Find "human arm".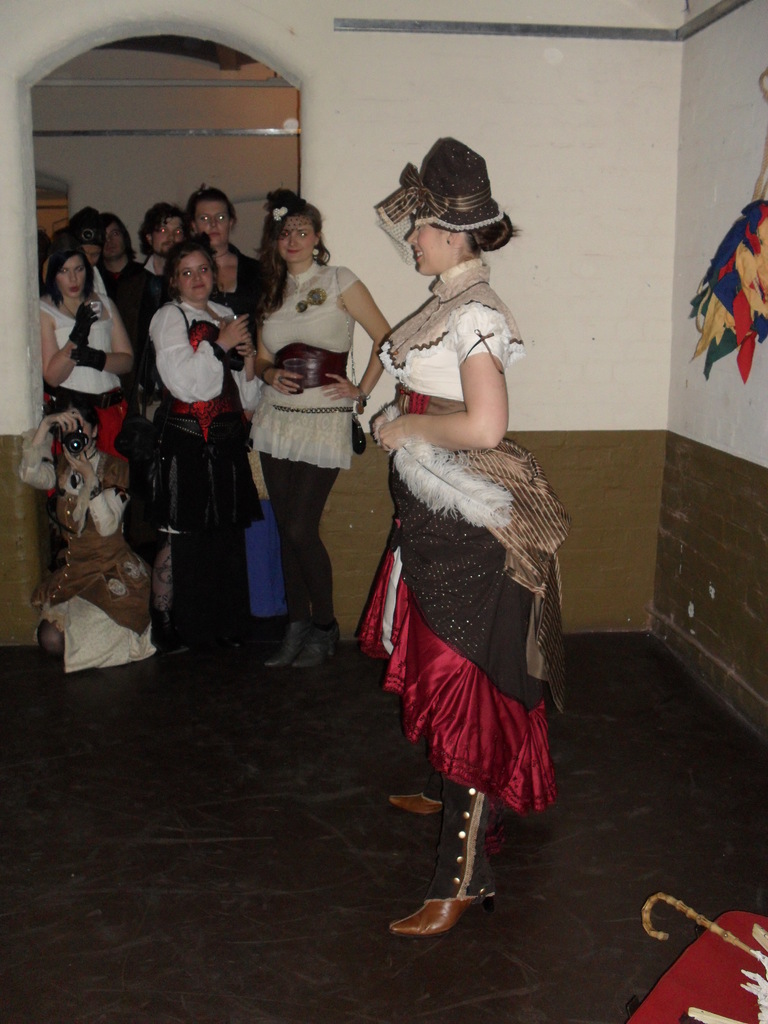
pyautogui.locateOnScreen(38, 299, 99, 388).
